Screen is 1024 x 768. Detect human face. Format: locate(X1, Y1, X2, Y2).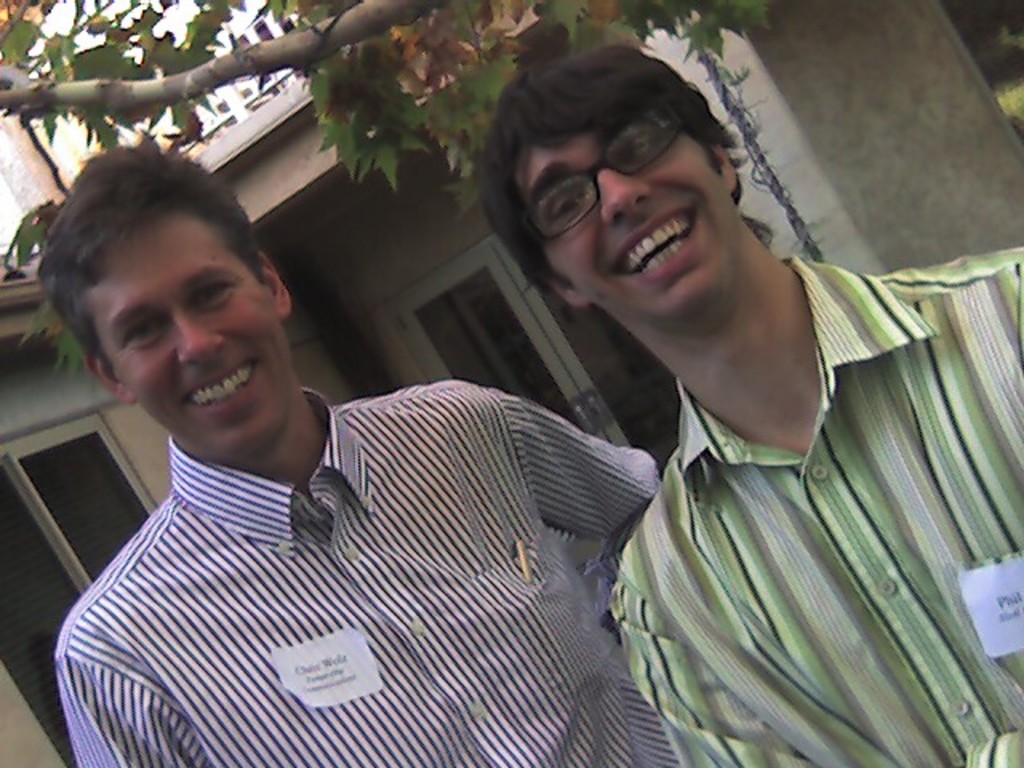
locate(78, 218, 285, 442).
